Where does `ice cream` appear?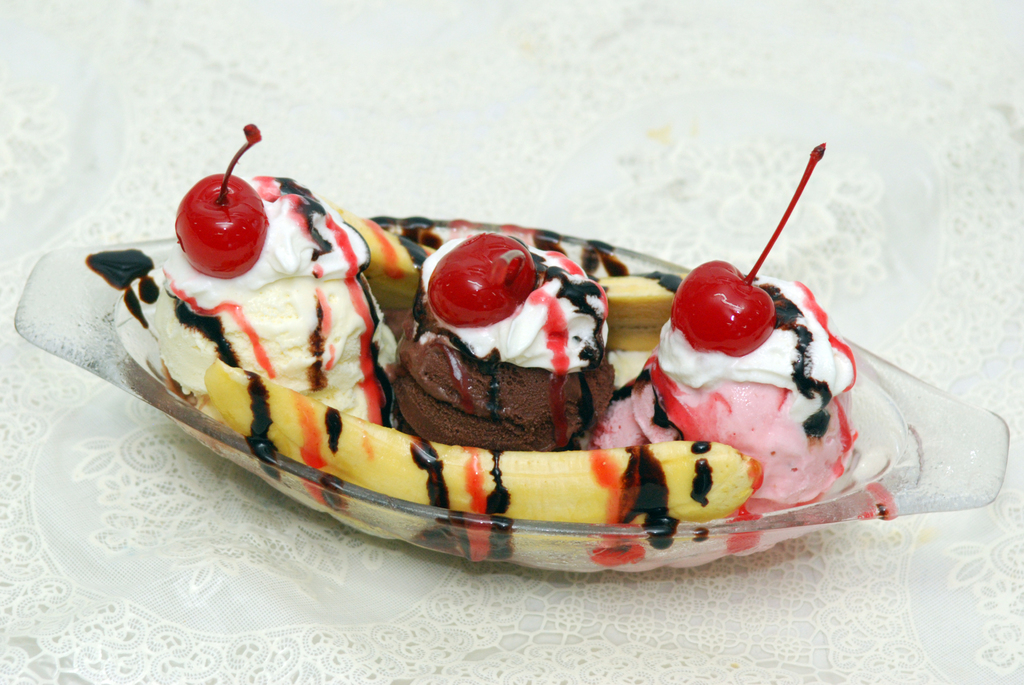
Appears at (left=614, top=257, right=959, bottom=556).
